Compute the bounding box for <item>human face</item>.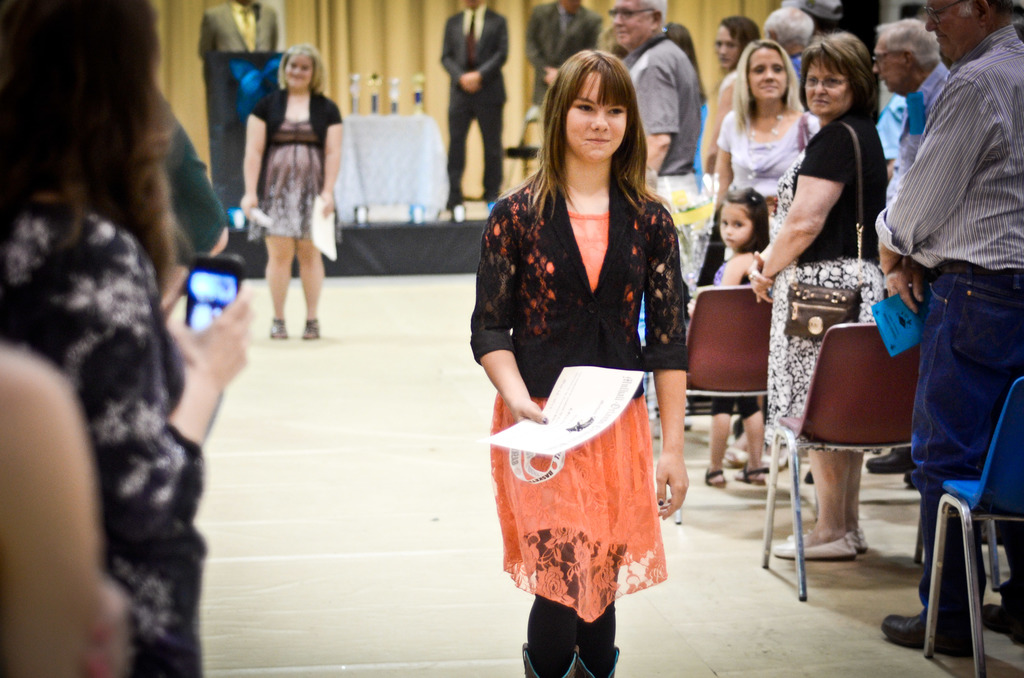
[915, 0, 984, 66].
